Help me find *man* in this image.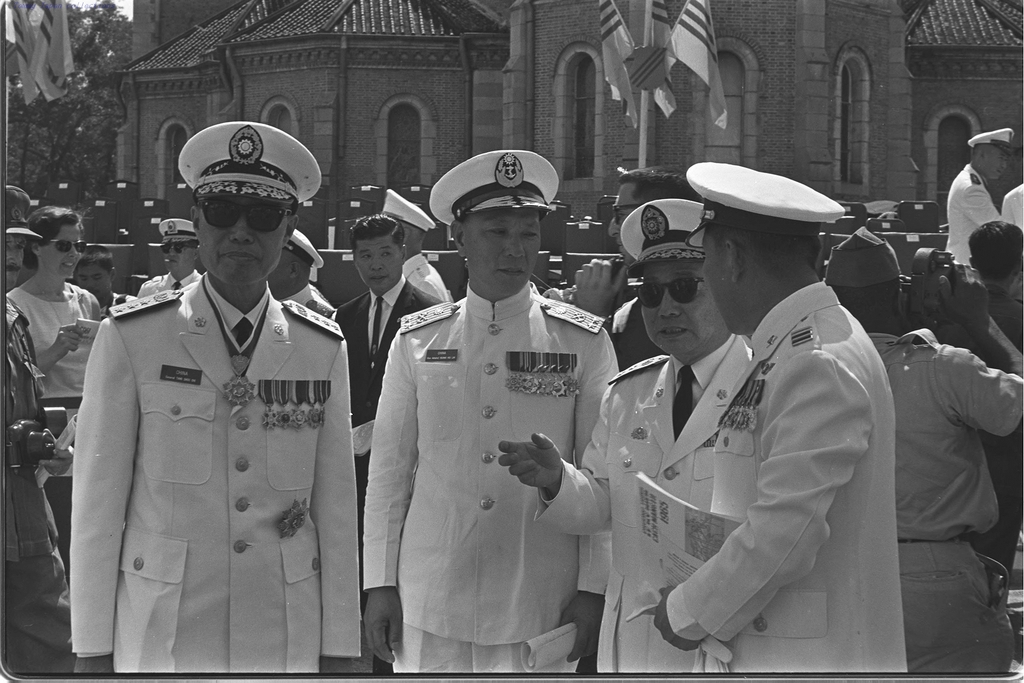
Found it: 939/122/1007/263.
